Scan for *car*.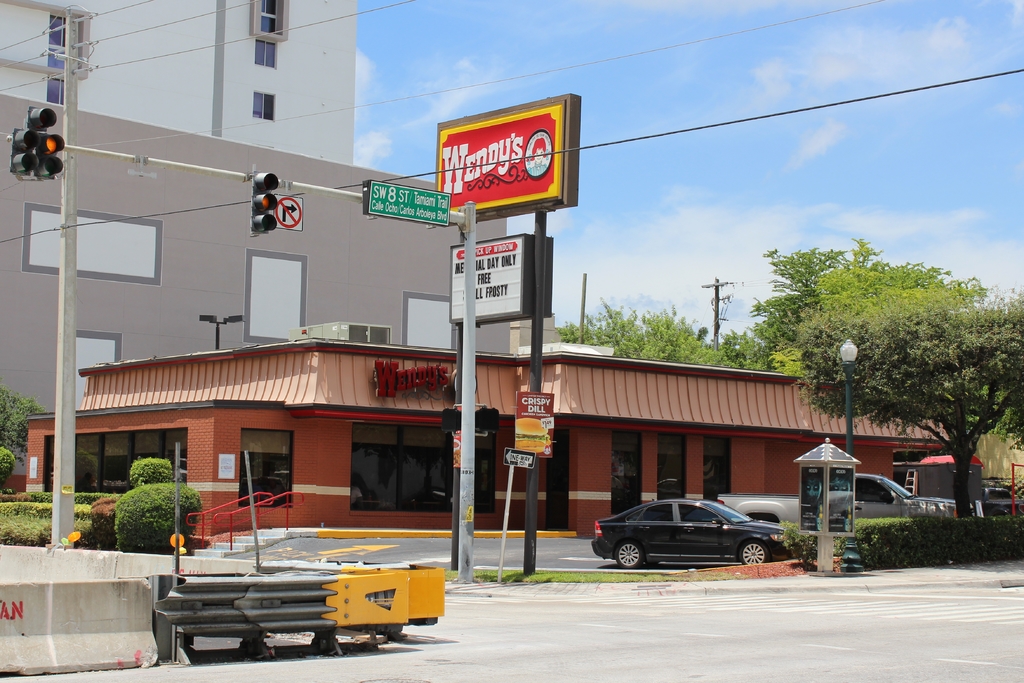
Scan result: x1=585, y1=492, x2=787, y2=577.
